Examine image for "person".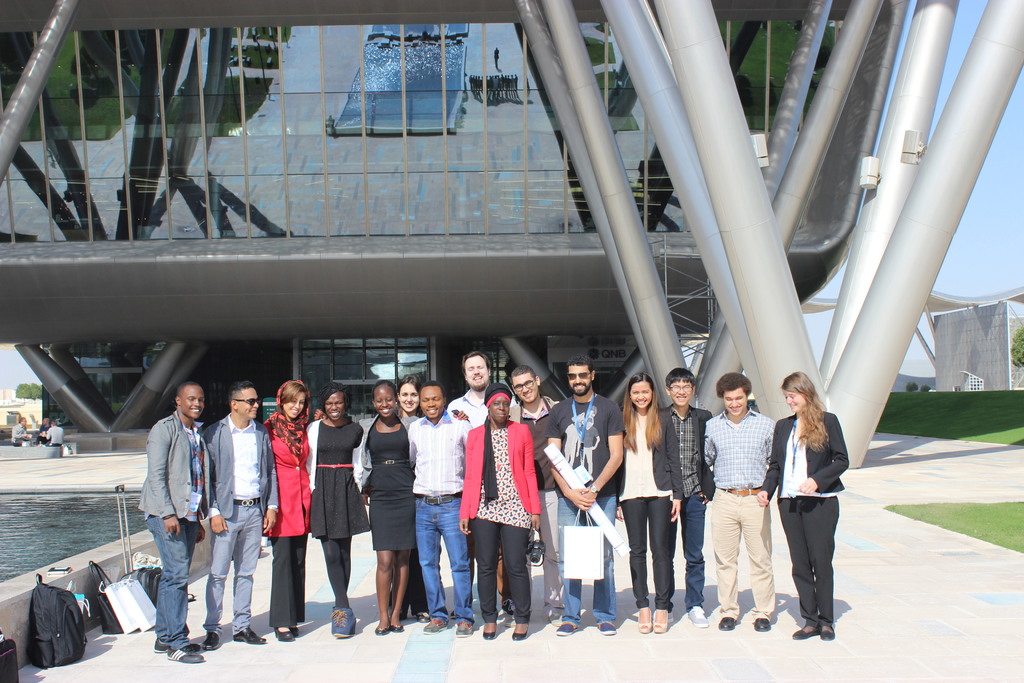
Examination result: 45, 417, 63, 445.
